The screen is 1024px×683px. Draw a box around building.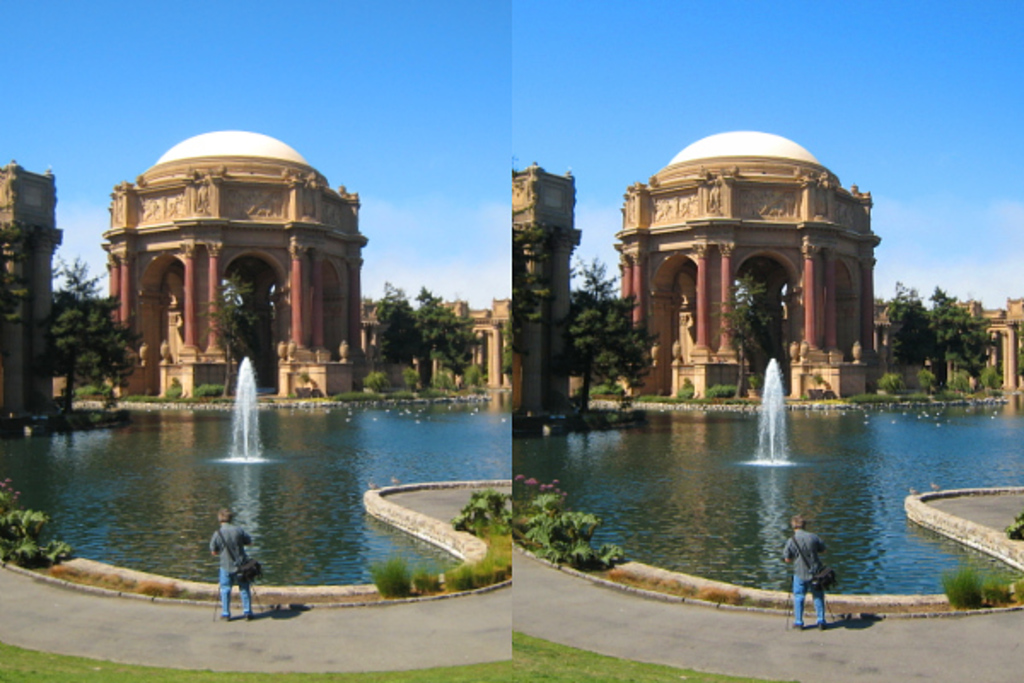
box=[101, 125, 369, 405].
